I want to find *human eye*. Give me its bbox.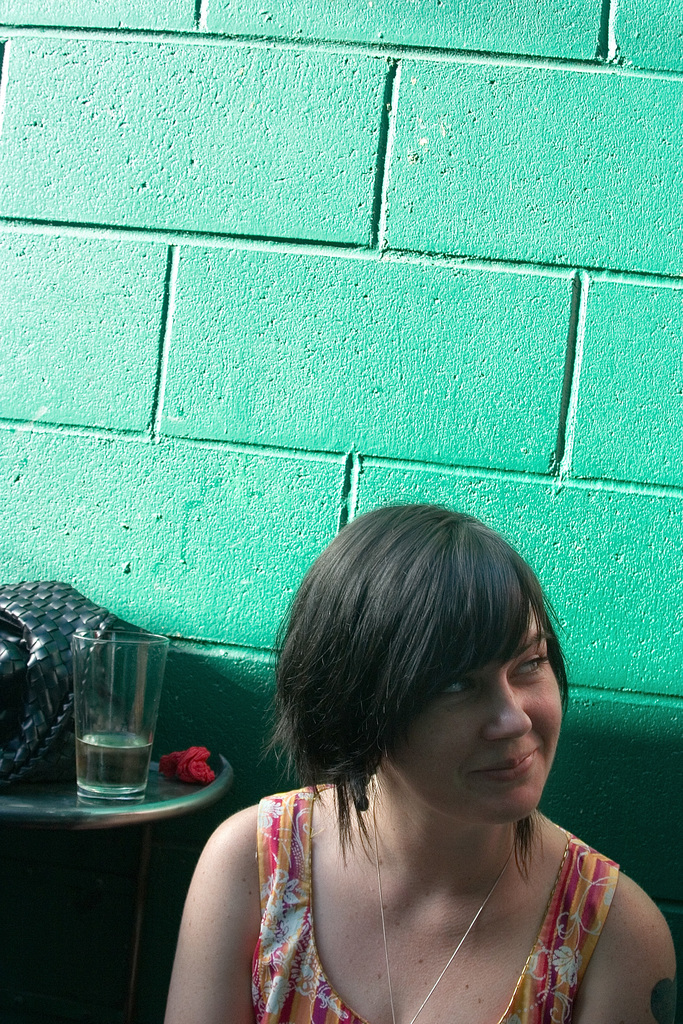
x1=506, y1=644, x2=552, y2=685.
